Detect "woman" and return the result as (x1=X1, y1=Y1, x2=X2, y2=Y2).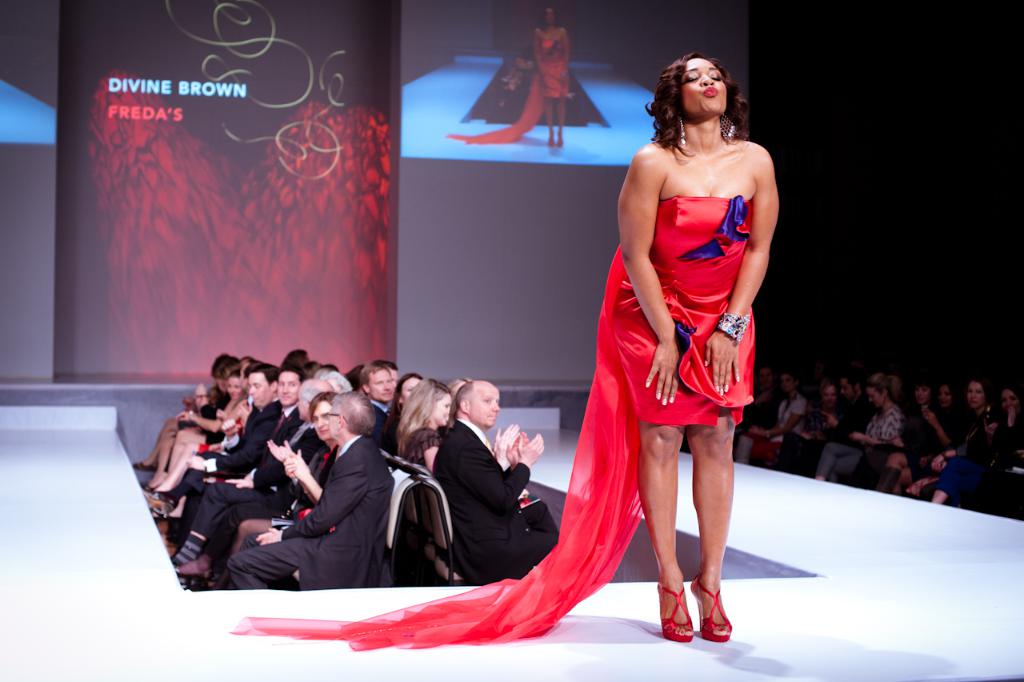
(x1=914, y1=376, x2=1009, y2=510).
